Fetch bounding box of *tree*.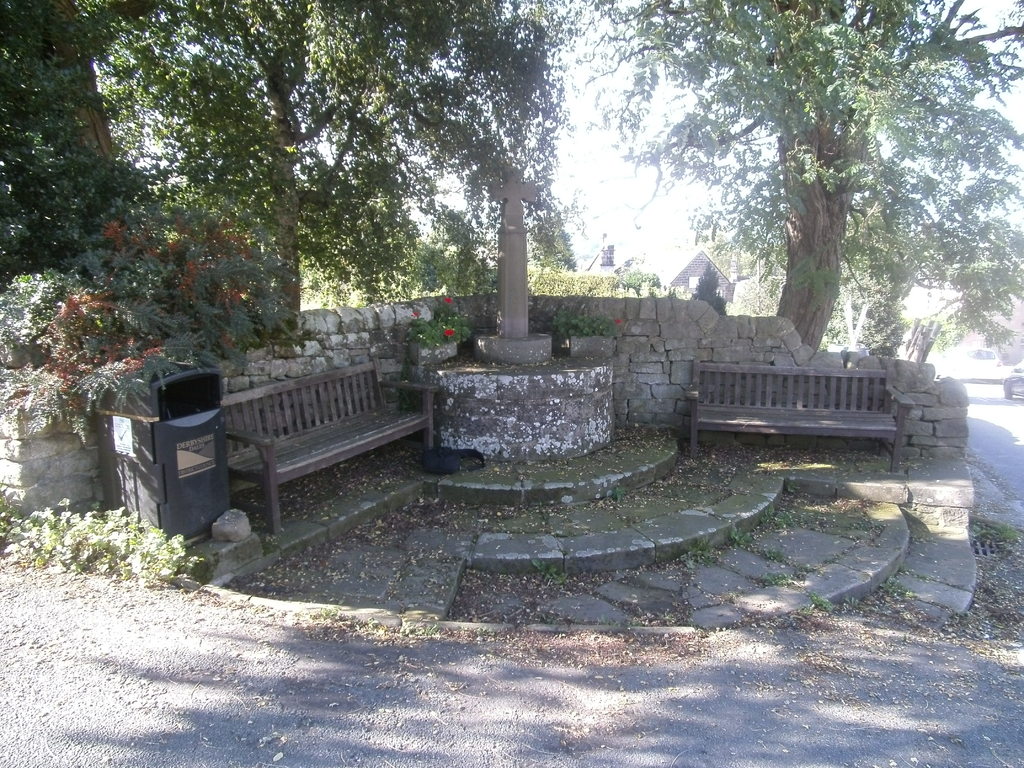
Bbox: crop(585, 26, 996, 394).
